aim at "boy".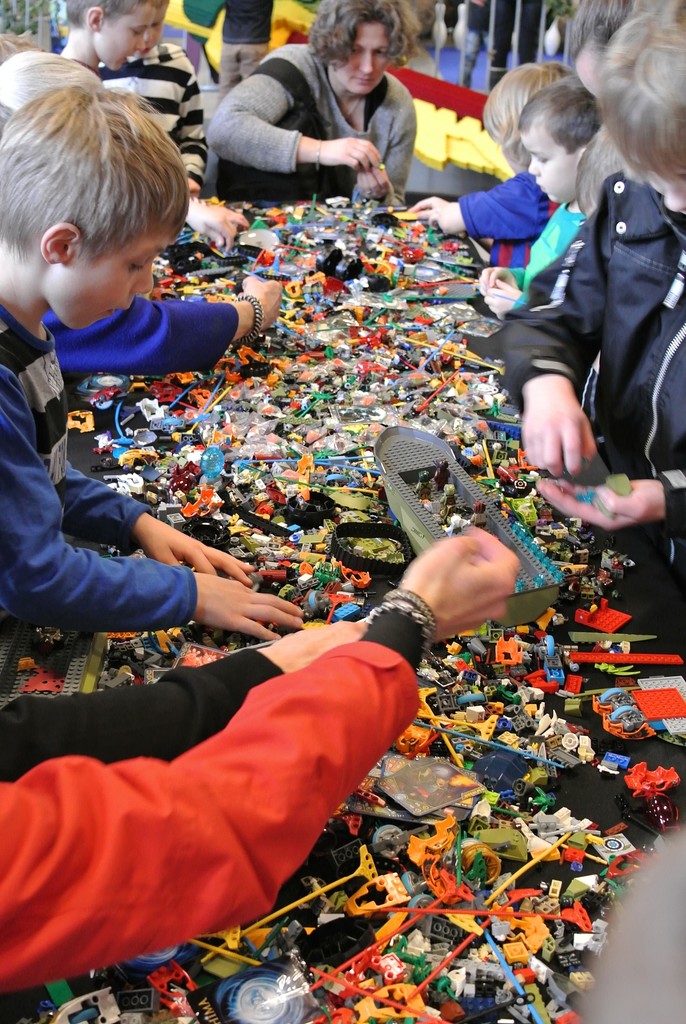
Aimed at box=[6, 45, 261, 711].
